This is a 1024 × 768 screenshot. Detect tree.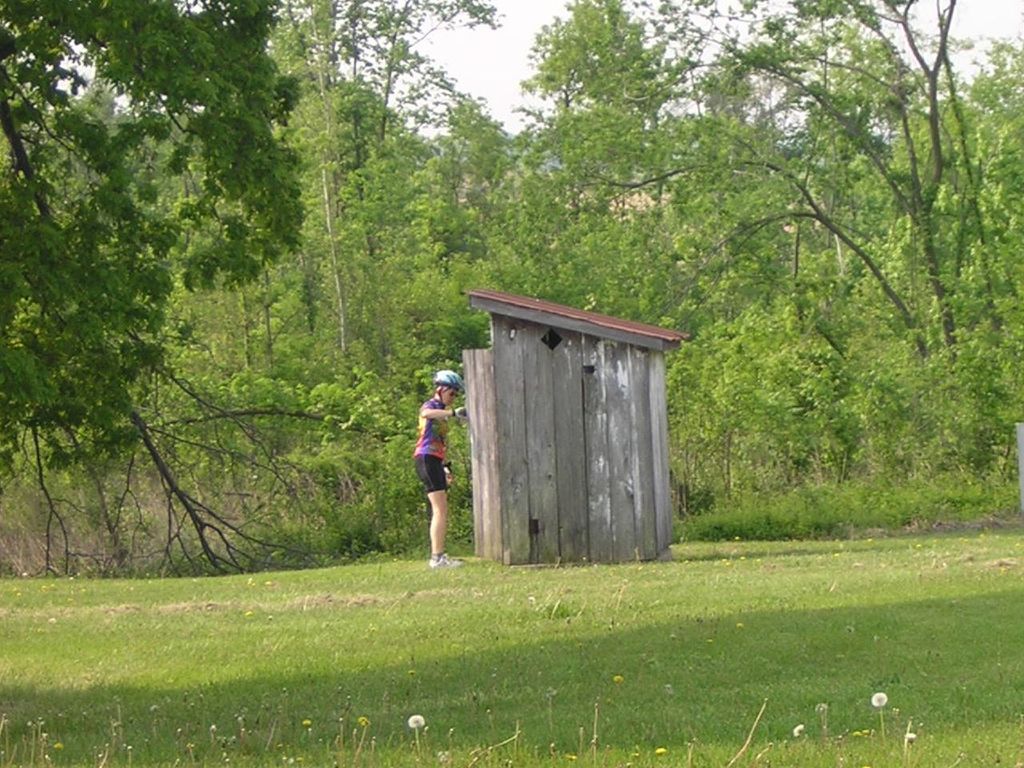
crop(358, 91, 546, 359).
